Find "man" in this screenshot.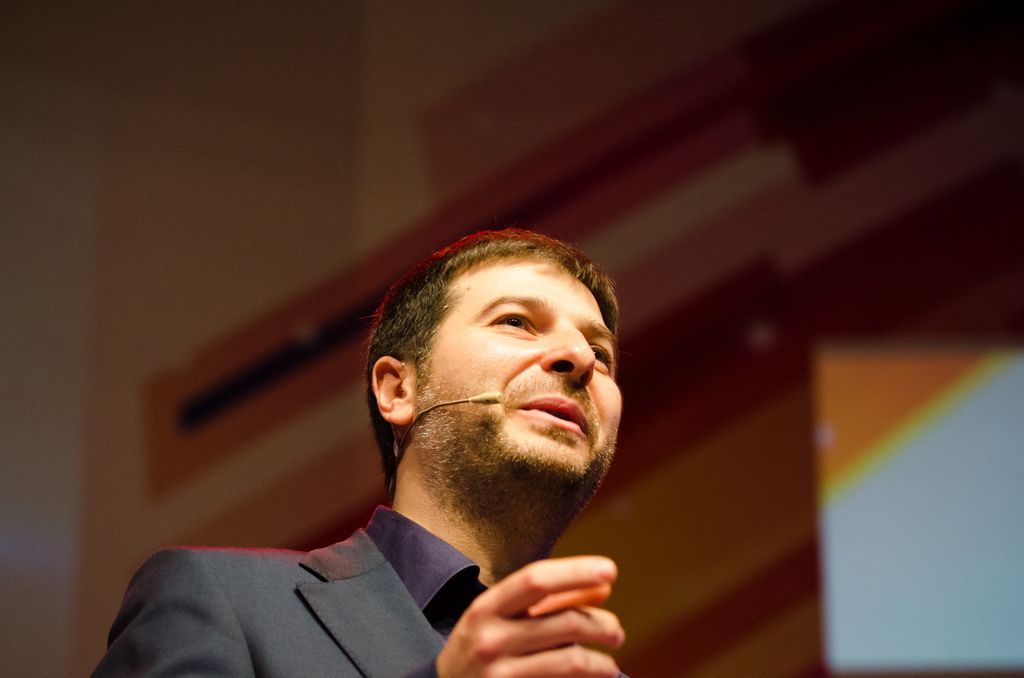
The bounding box for "man" is bbox=(102, 261, 694, 677).
